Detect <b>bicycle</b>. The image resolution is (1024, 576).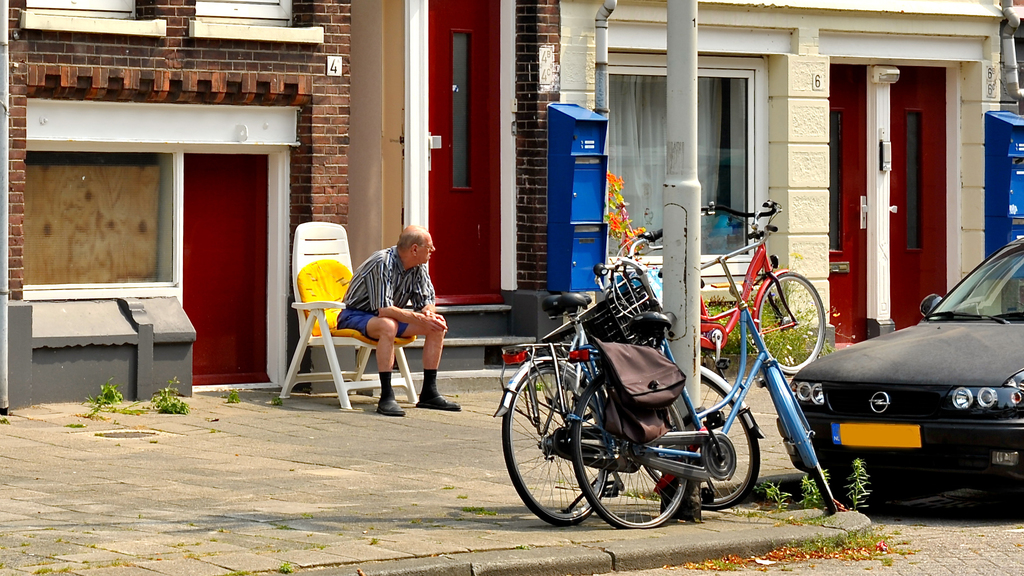
492 221 762 529.
